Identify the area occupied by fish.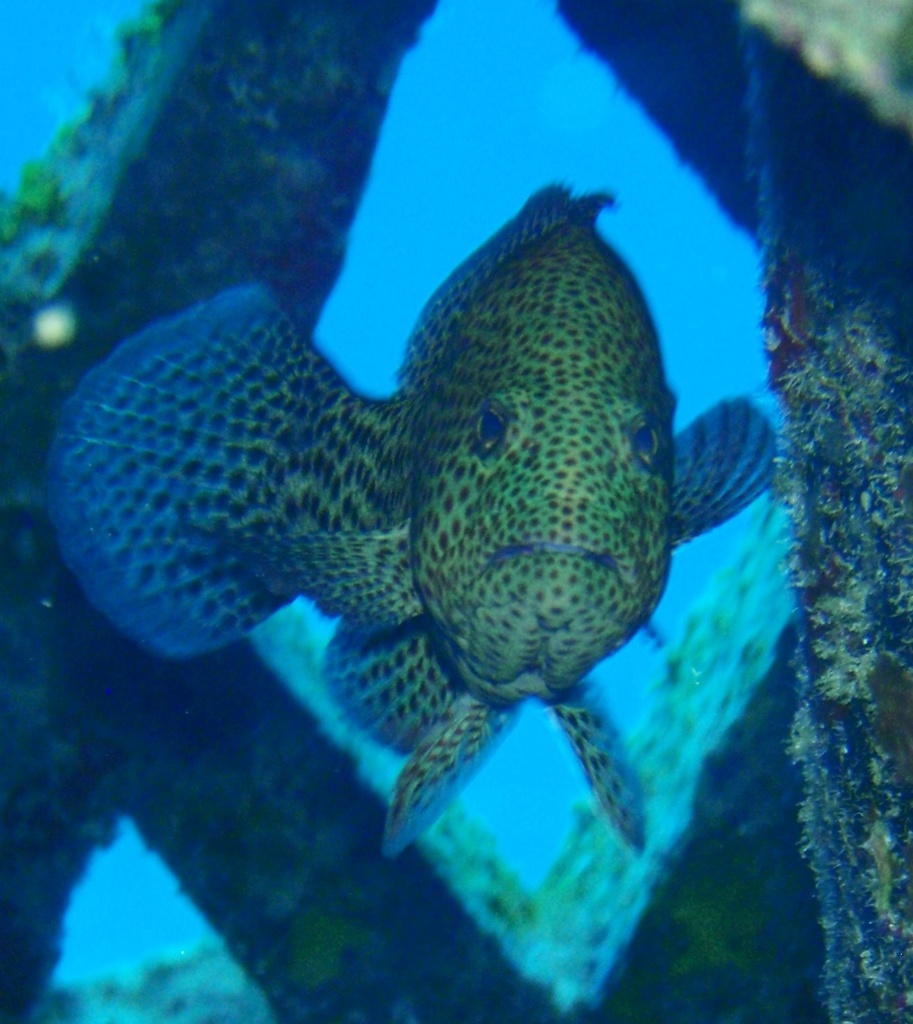
Area: bbox(46, 177, 779, 849).
